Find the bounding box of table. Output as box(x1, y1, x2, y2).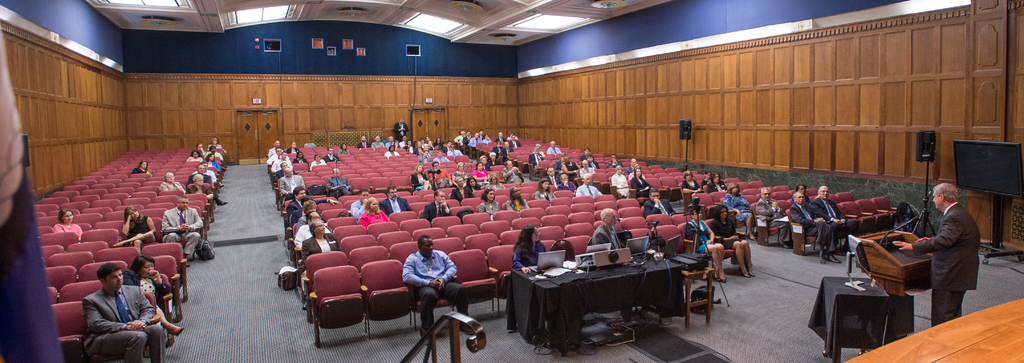
box(511, 246, 681, 353).
